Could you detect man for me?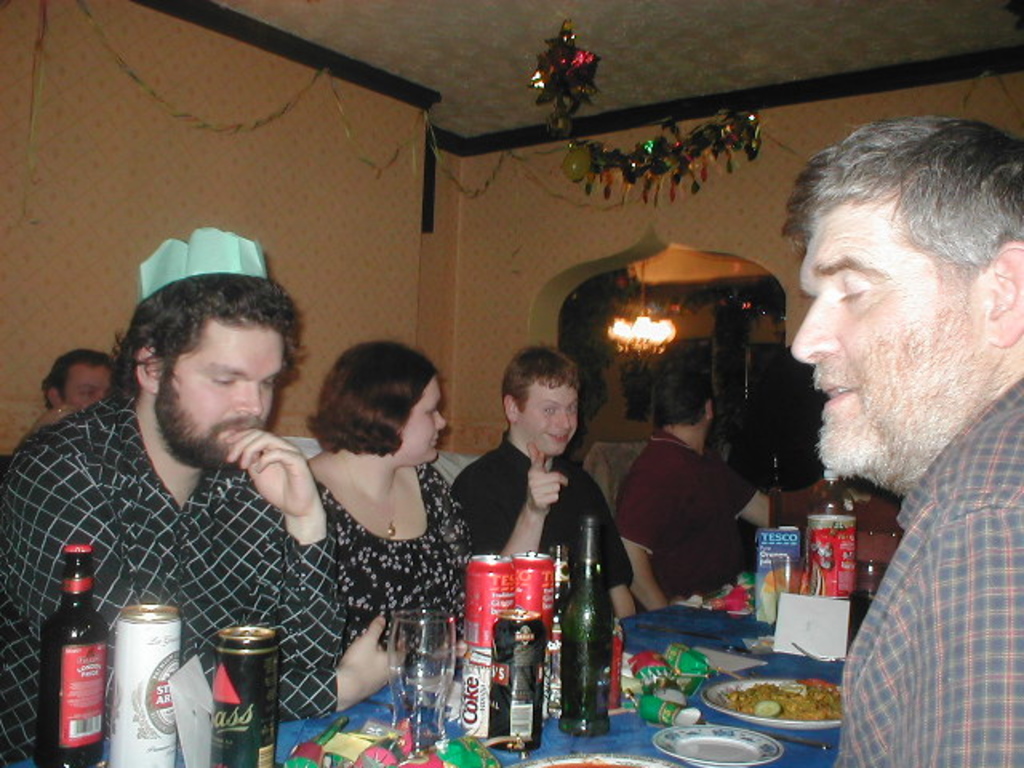
Detection result: select_region(616, 365, 782, 610).
